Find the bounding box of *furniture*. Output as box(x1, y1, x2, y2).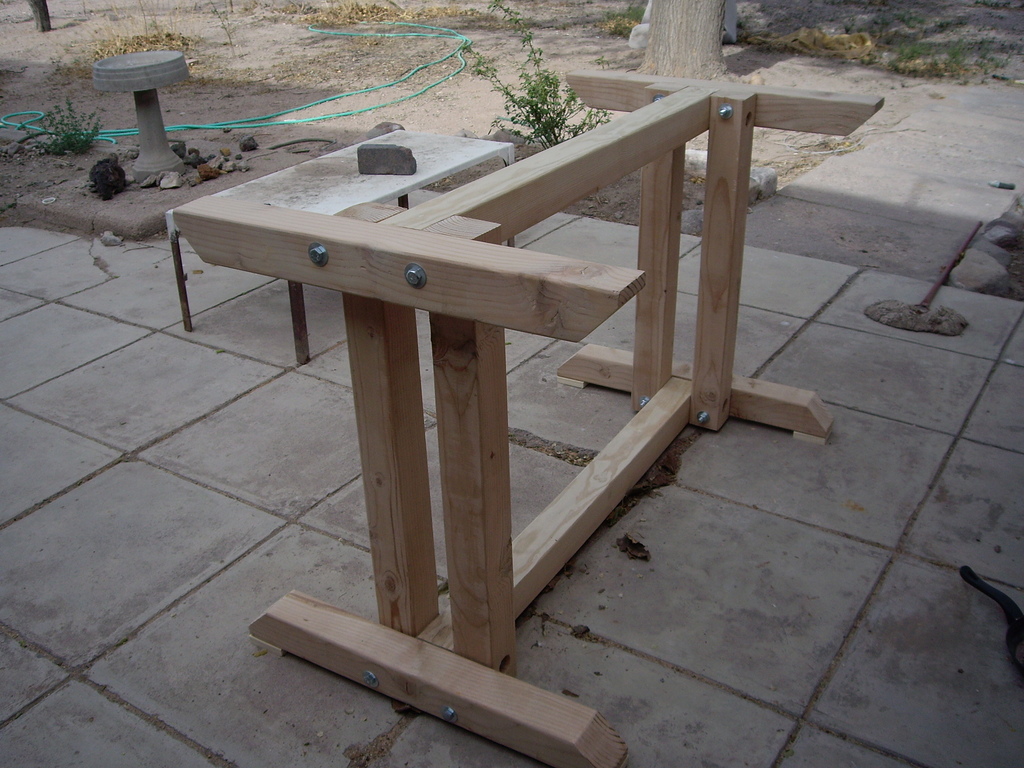
box(171, 67, 885, 767).
